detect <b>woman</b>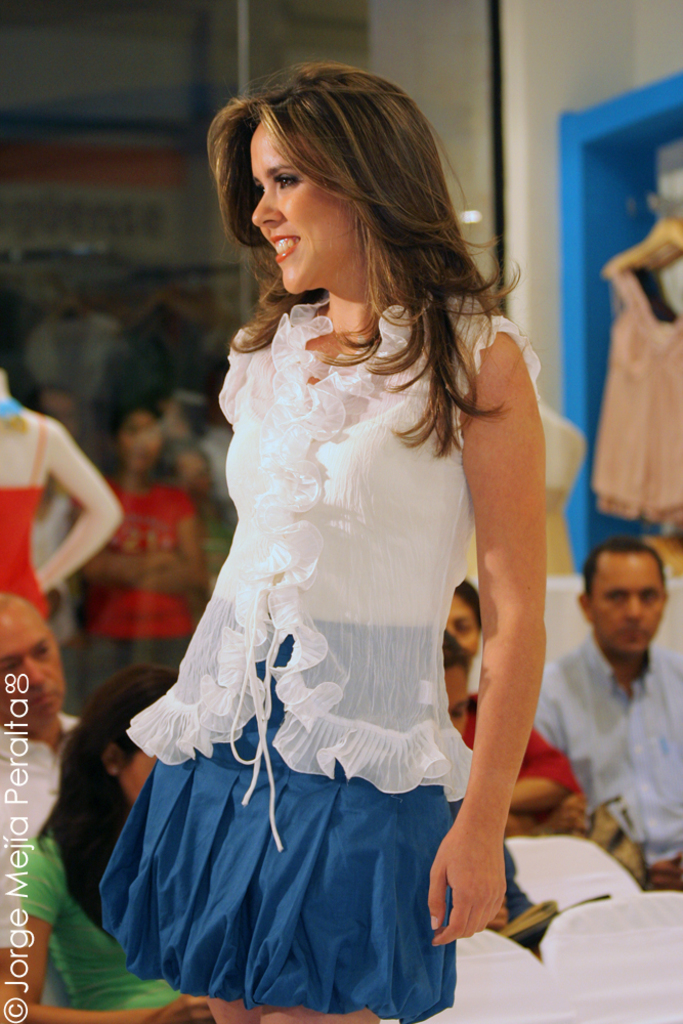
left=442, top=570, right=595, bottom=840
